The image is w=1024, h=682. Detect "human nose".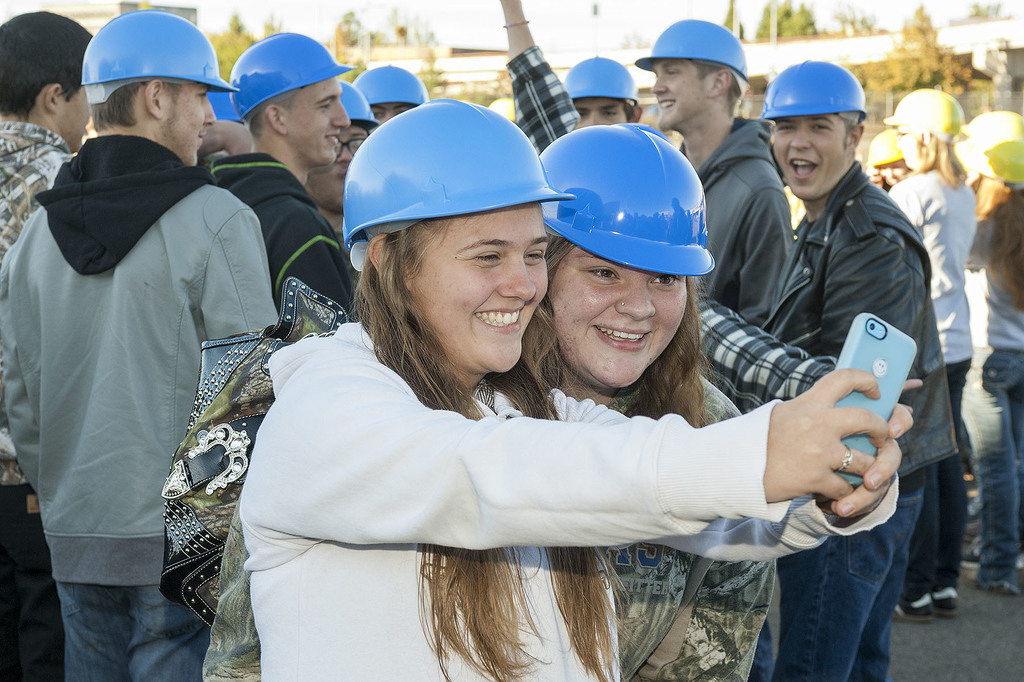
Detection: select_region(649, 79, 666, 97).
